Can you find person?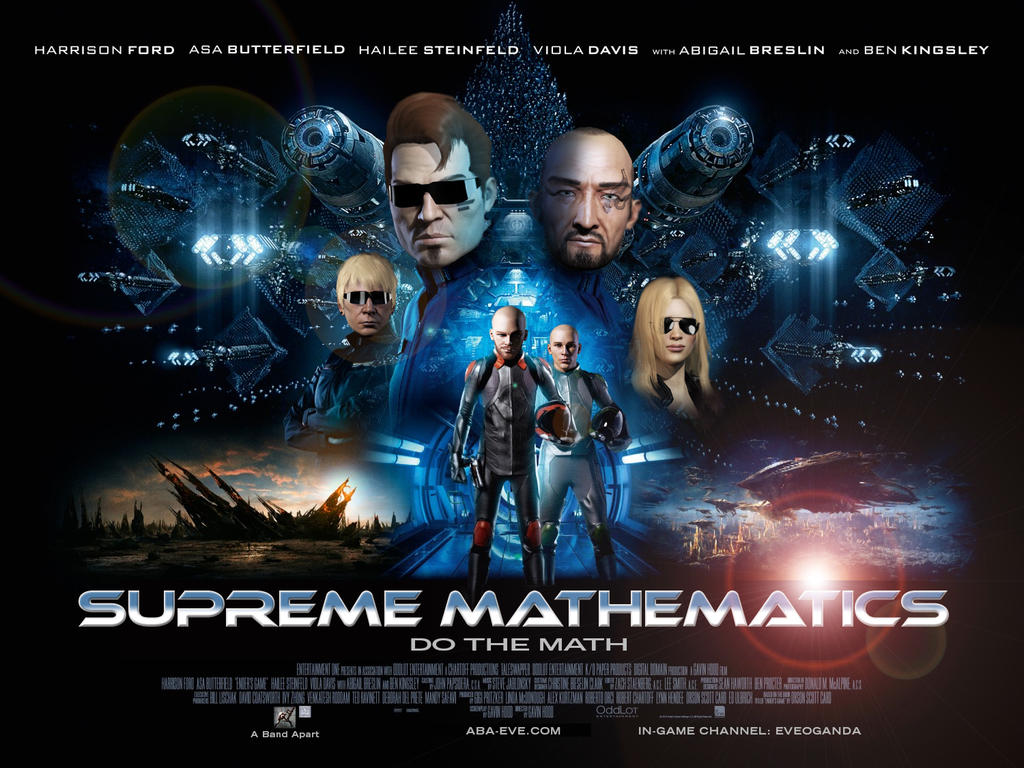
Yes, bounding box: bbox=(631, 275, 713, 424).
